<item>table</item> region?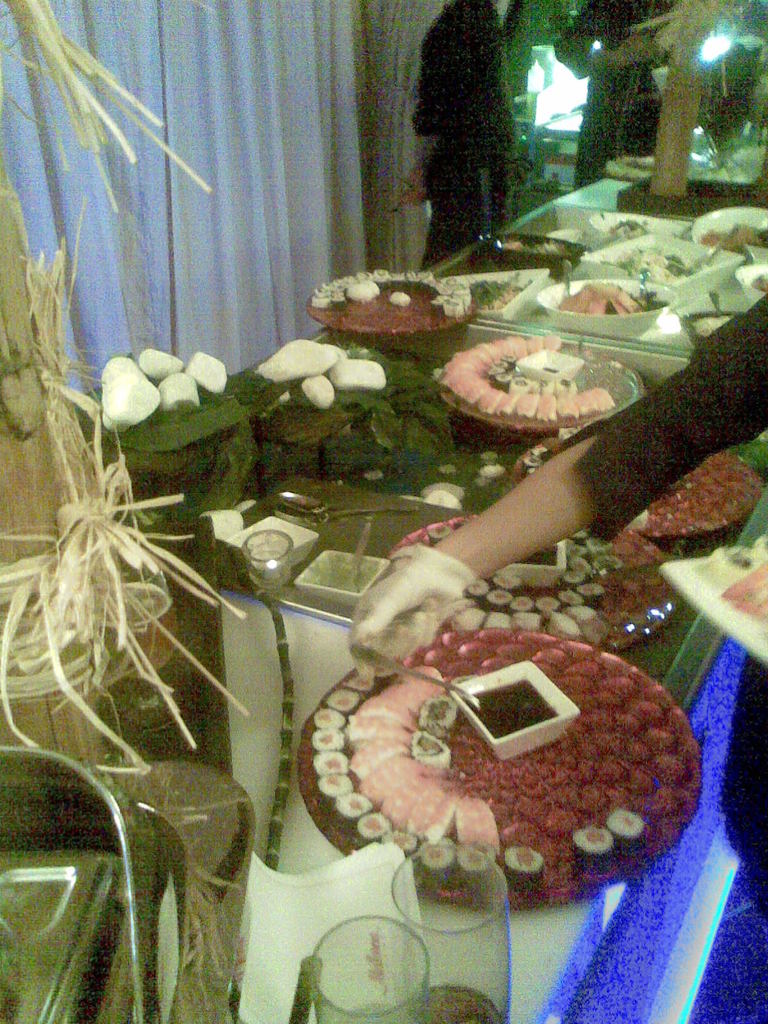
{"left": 43, "top": 295, "right": 767, "bottom": 988}
